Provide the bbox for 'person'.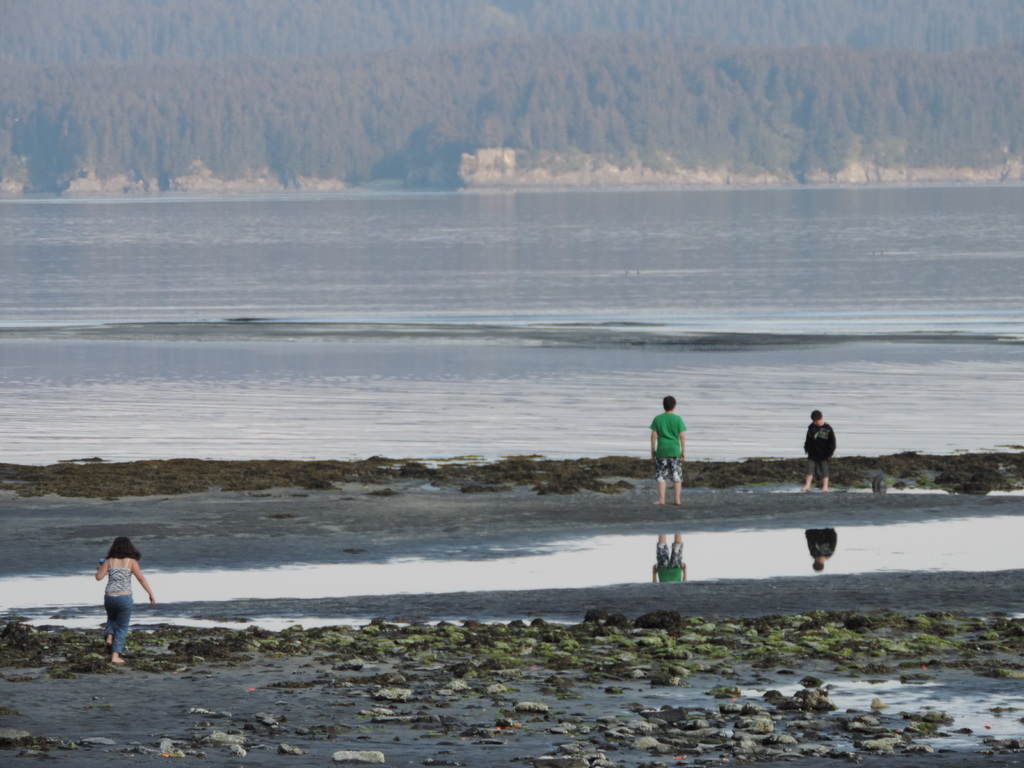
BBox(796, 410, 840, 493).
